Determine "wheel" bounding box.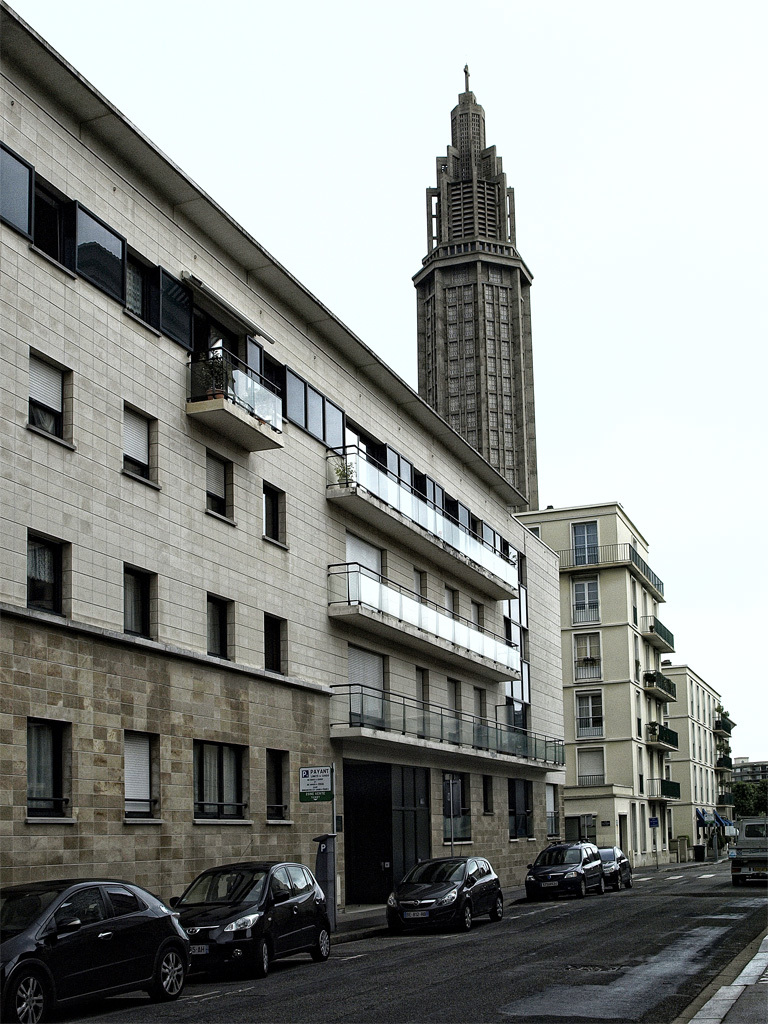
Determined: [left=144, top=950, right=186, bottom=1000].
